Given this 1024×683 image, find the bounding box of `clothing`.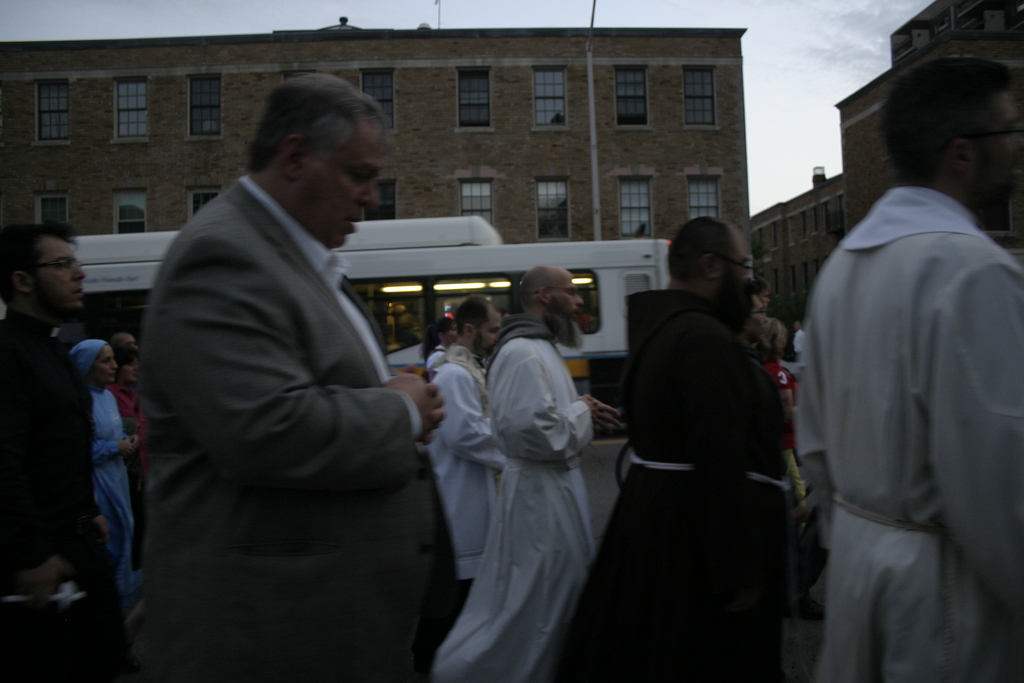
pyautogui.locateOnScreen(140, 156, 465, 682).
